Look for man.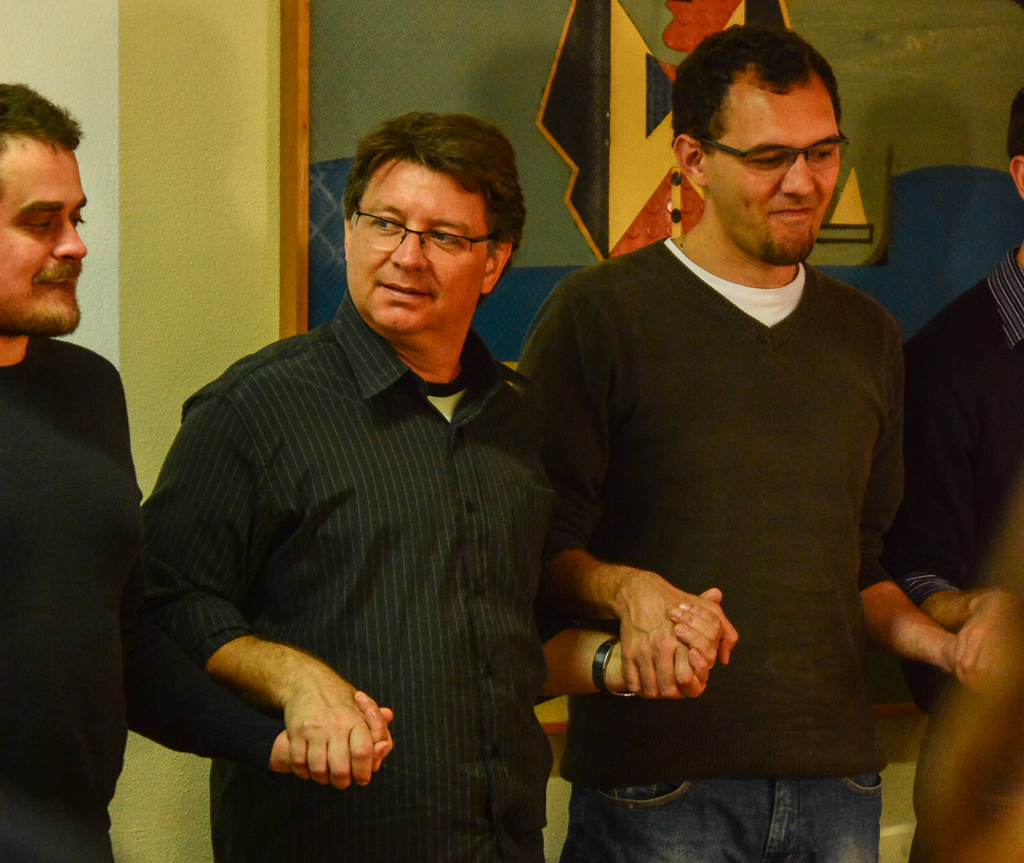
Found: (x1=896, y1=91, x2=1023, y2=862).
